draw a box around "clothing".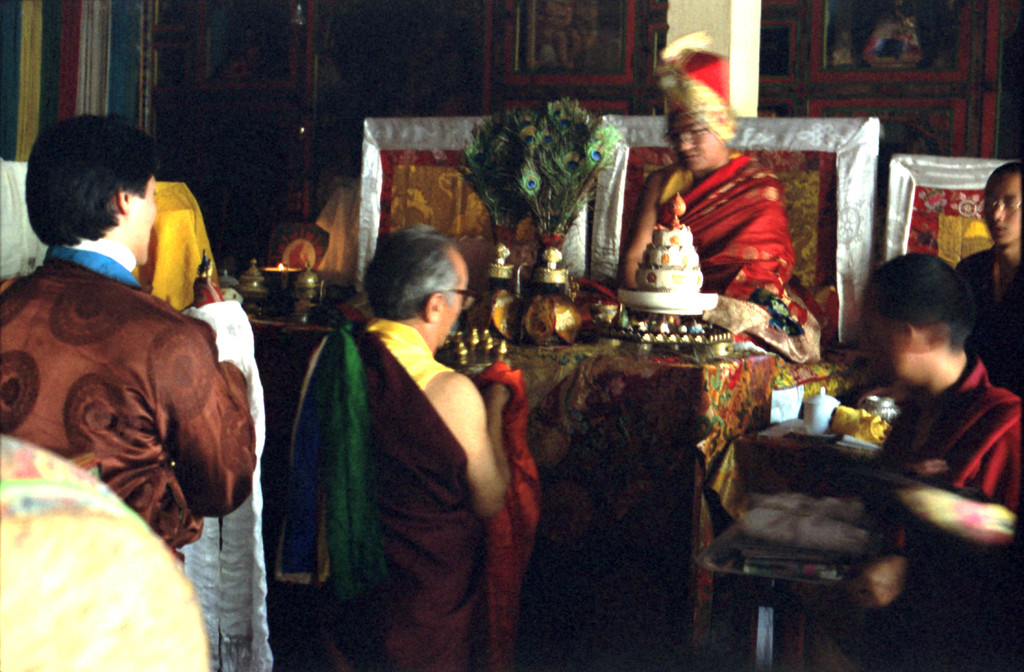
<region>660, 151, 791, 308</region>.
